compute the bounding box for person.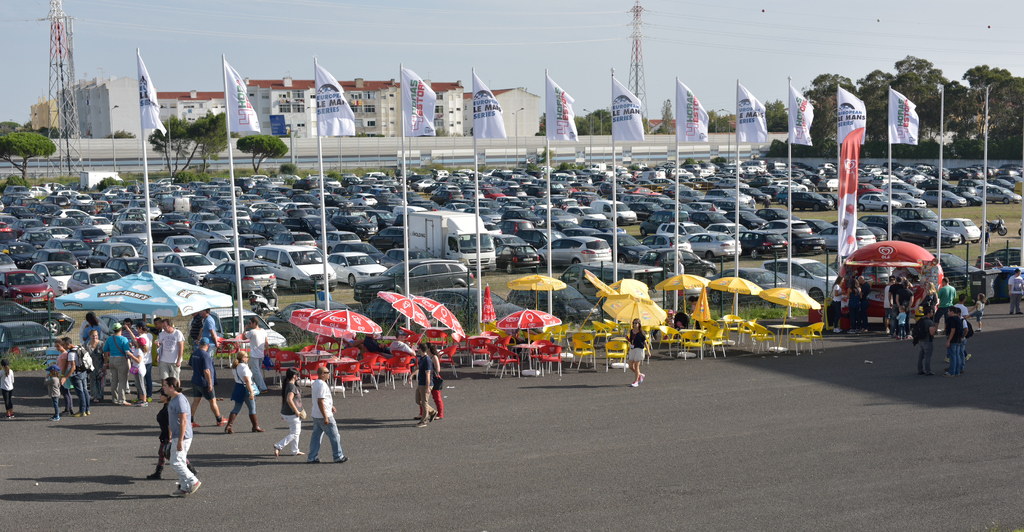
979, 255, 1009, 313.
